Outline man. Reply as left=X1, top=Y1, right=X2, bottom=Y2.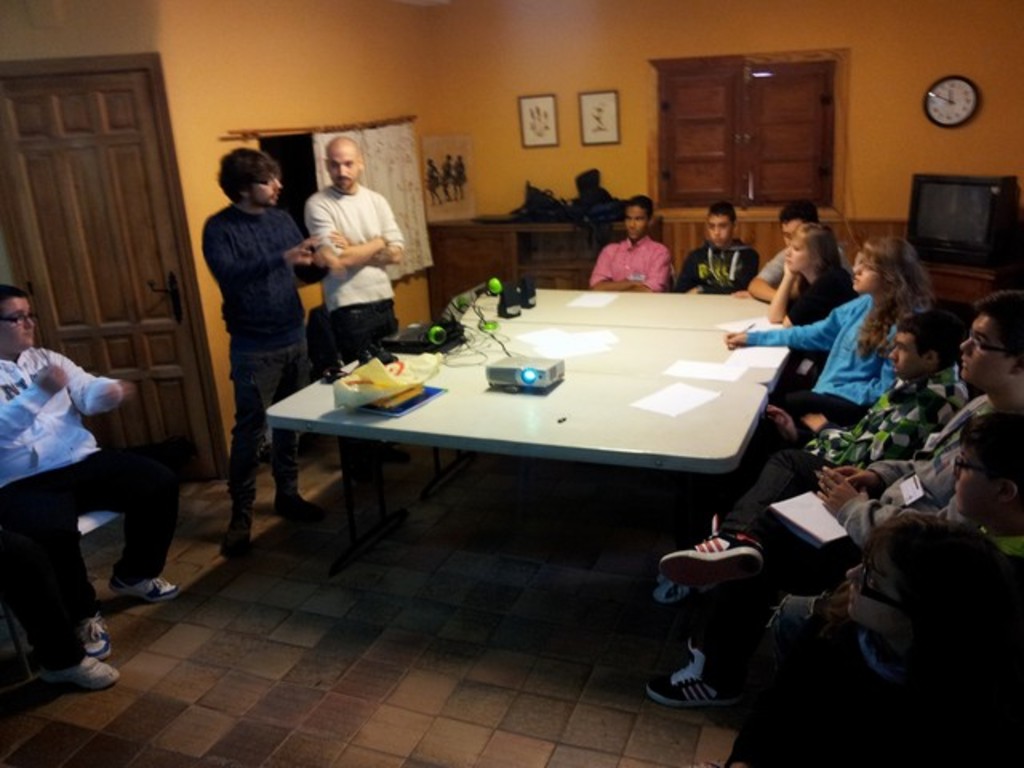
left=302, top=138, right=406, bottom=365.
